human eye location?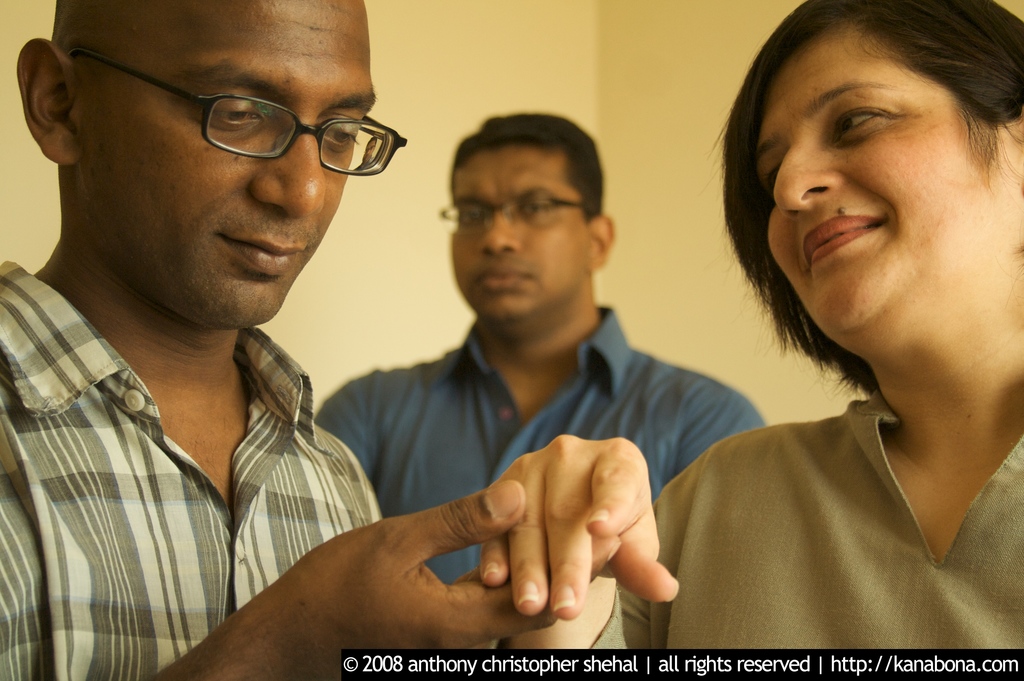
locate(458, 205, 488, 230)
